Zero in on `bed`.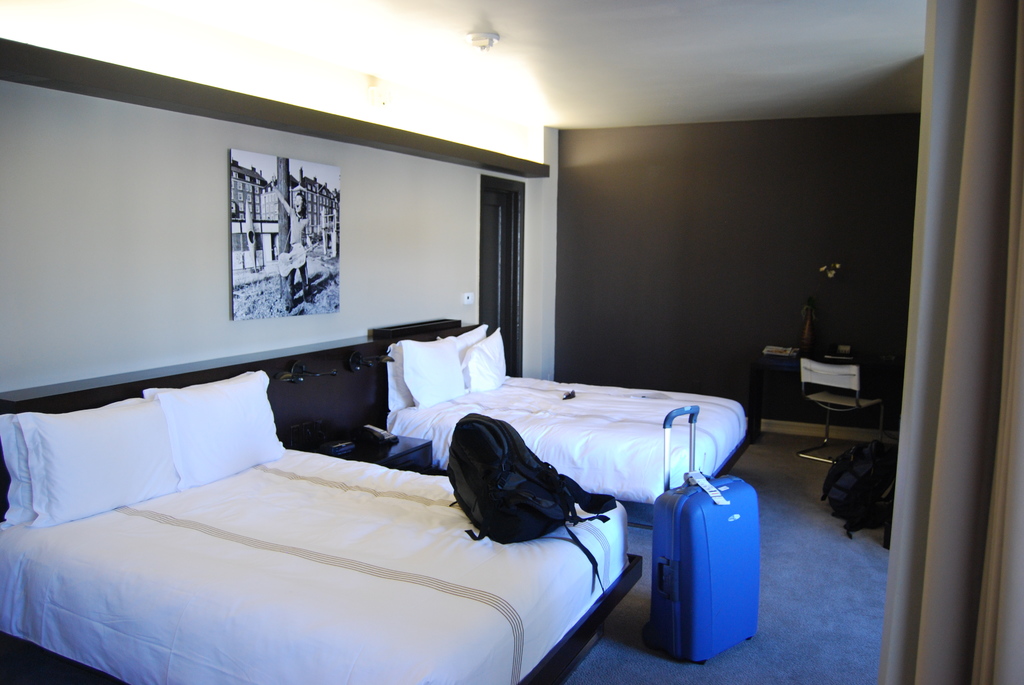
Zeroed in: left=358, top=310, right=757, bottom=526.
